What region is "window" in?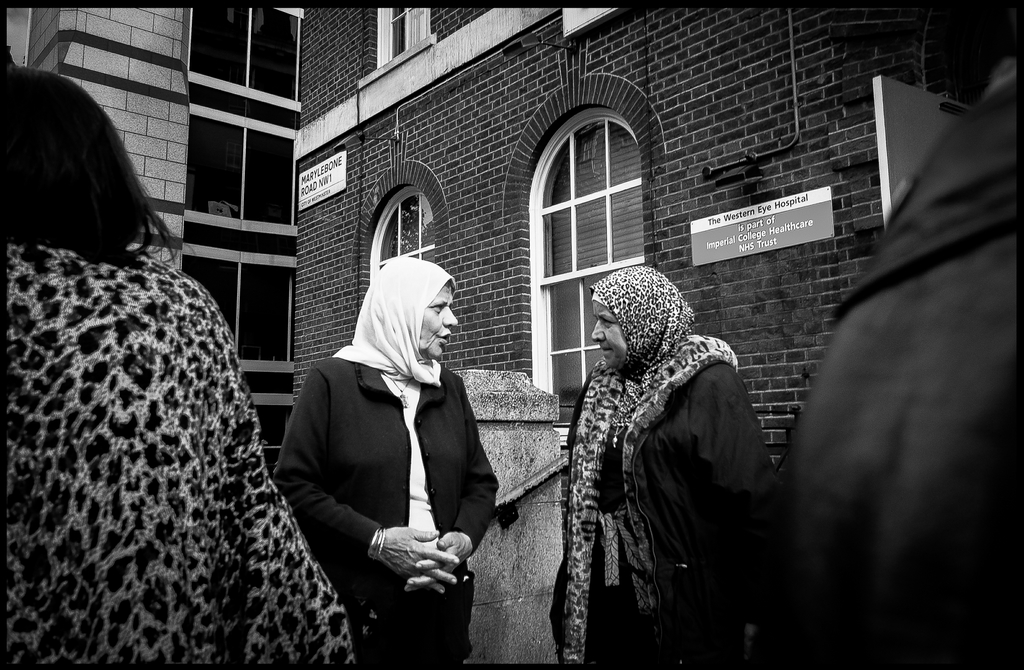
locate(543, 282, 609, 389).
